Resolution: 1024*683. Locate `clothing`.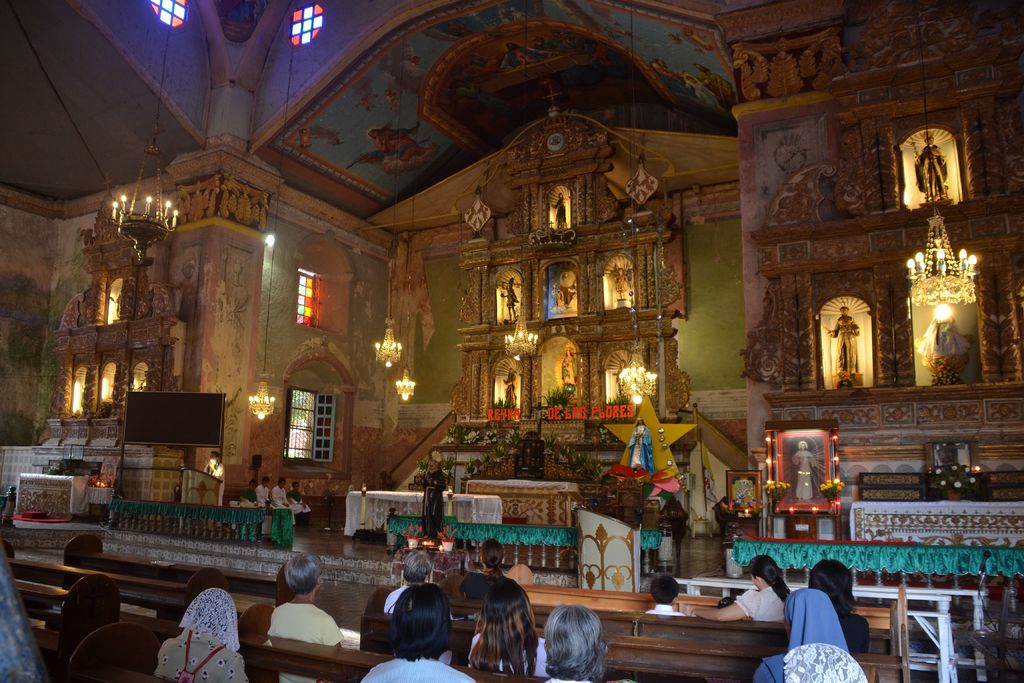
x1=204 y1=460 x2=223 y2=502.
